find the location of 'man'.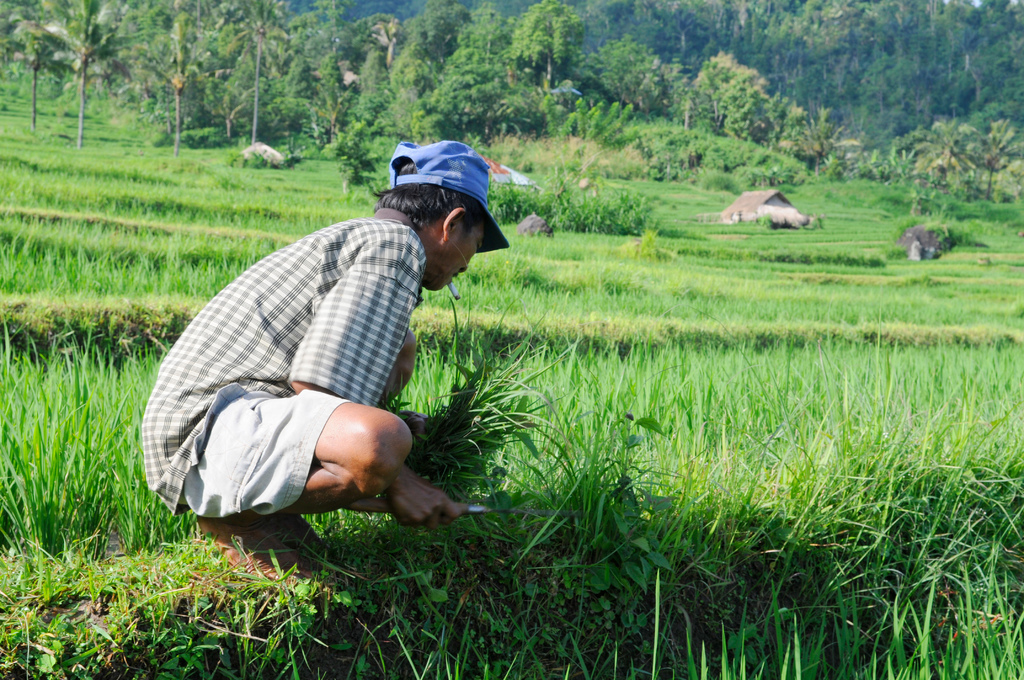
Location: <box>157,146,531,563</box>.
